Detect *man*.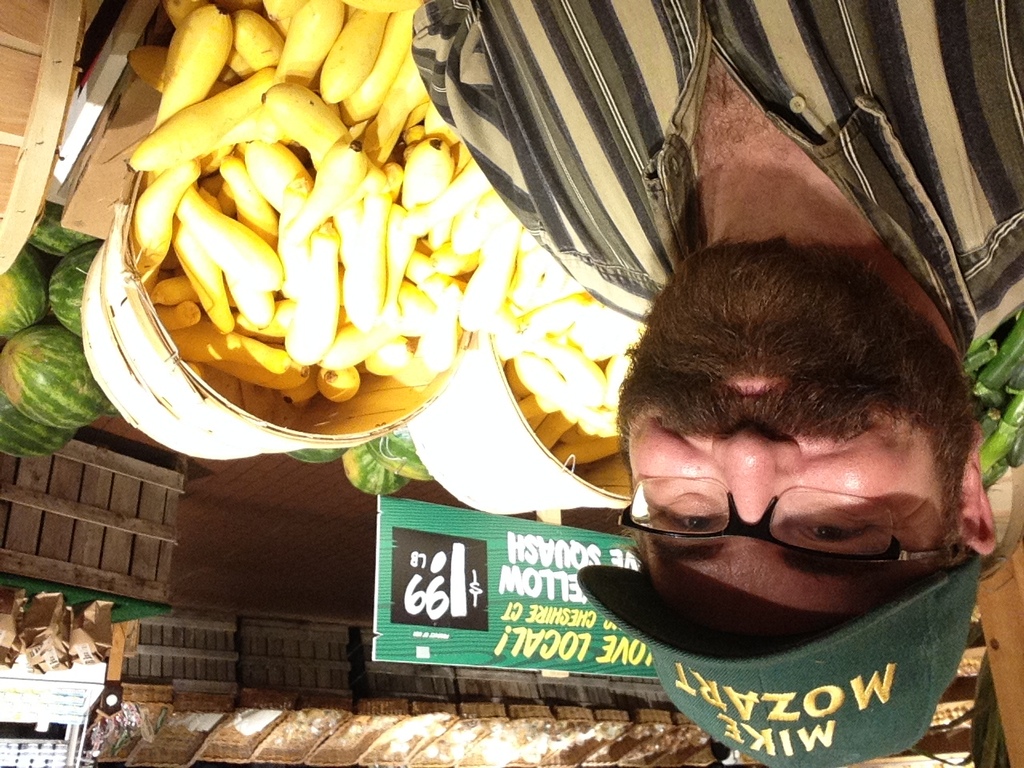
Detected at (left=407, top=0, right=1023, bottom=767).
